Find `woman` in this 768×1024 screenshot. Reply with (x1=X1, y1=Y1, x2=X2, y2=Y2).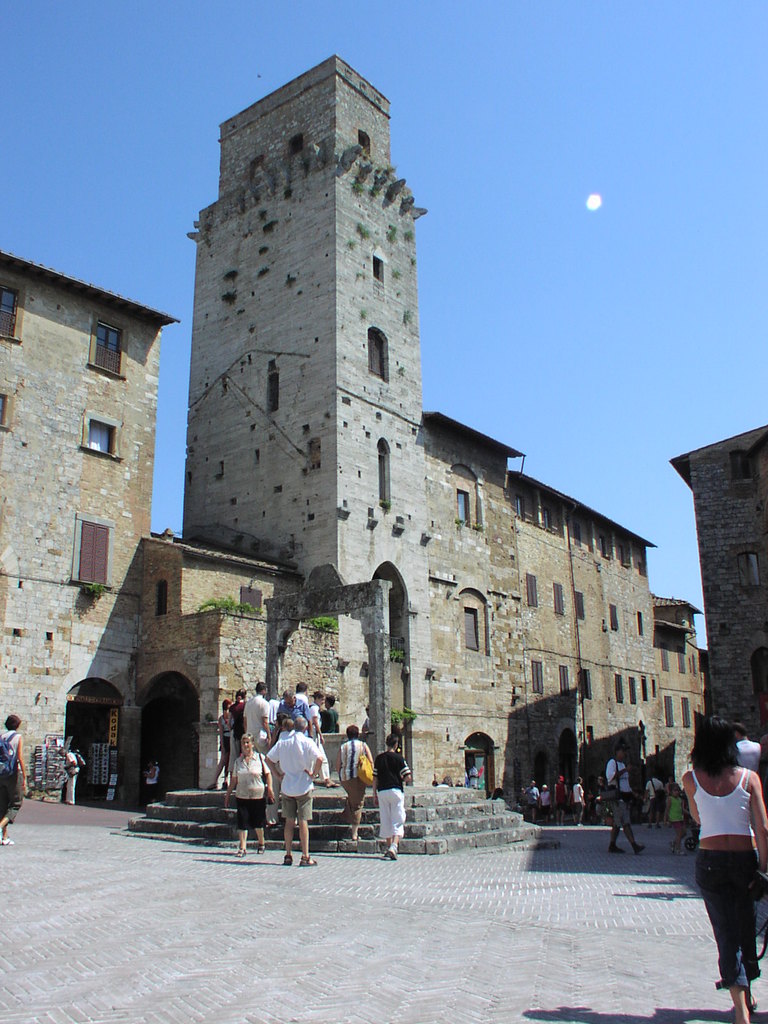
(x1=221, y1=730, x2=274, y2=860).
